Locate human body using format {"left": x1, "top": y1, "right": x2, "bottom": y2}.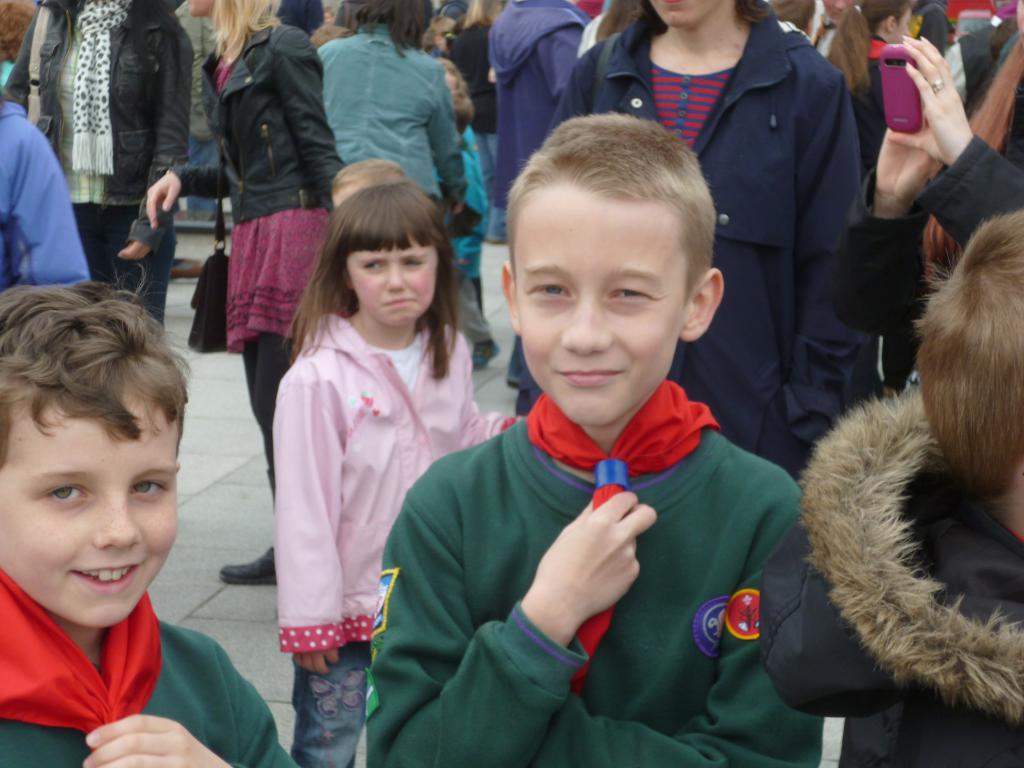
{"left": 555, "top": 0, "right": 867, "bottom": 483}.
